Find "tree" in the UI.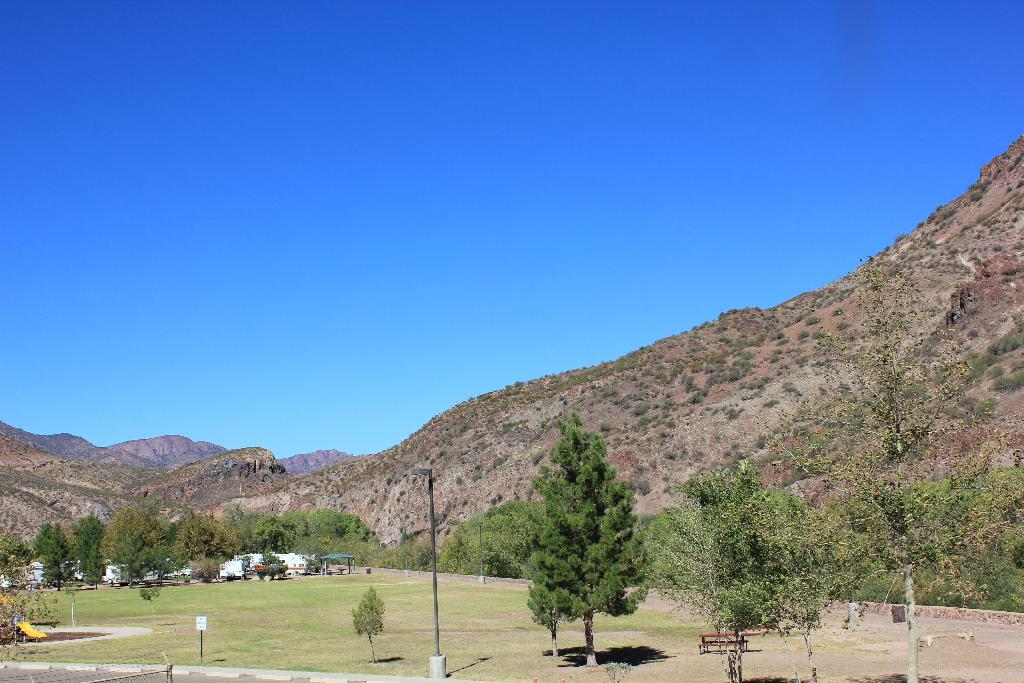
UI element at rect(246, 513, 305, 587).
